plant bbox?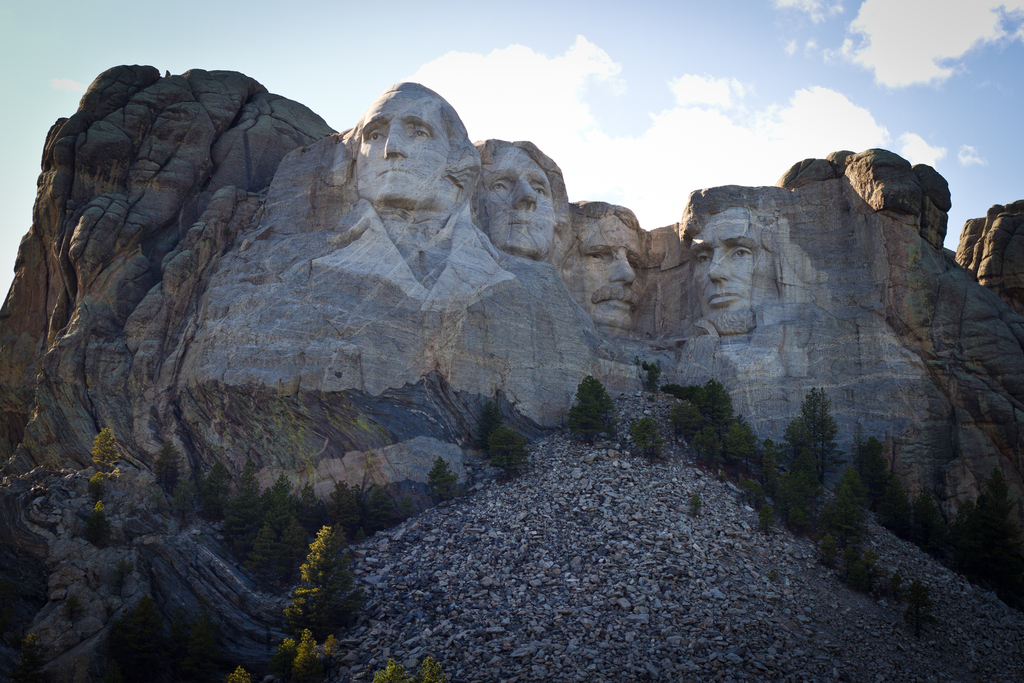
150 440 175 493
